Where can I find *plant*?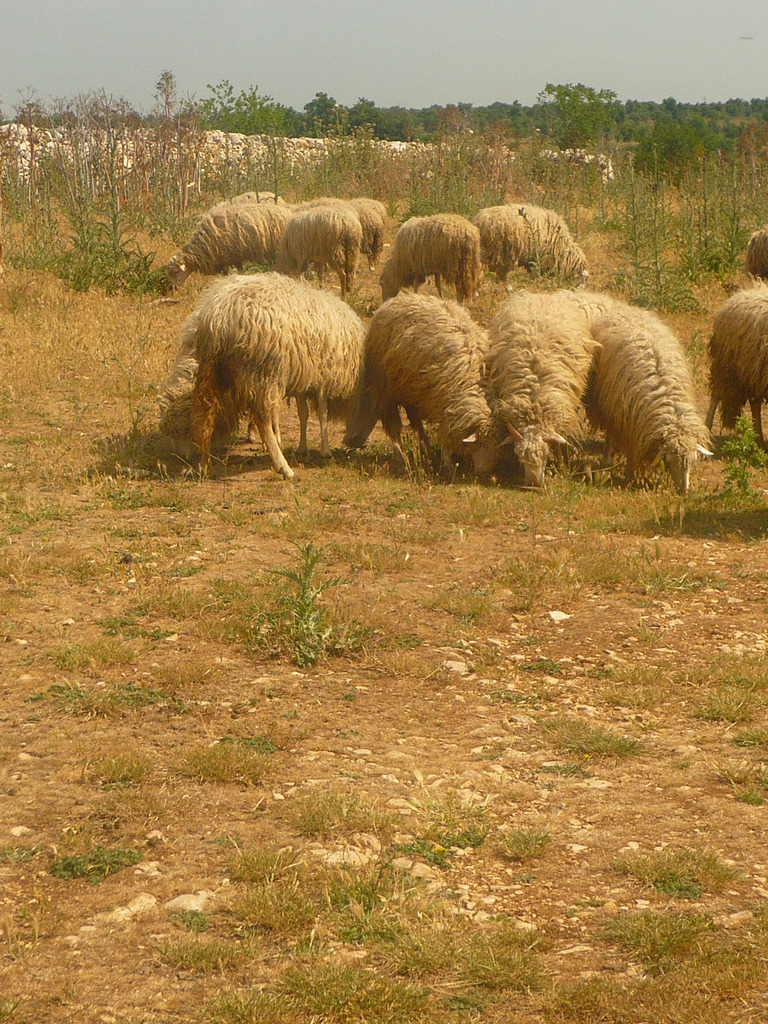
You can find it at rect(279, 706, 298, 722).
